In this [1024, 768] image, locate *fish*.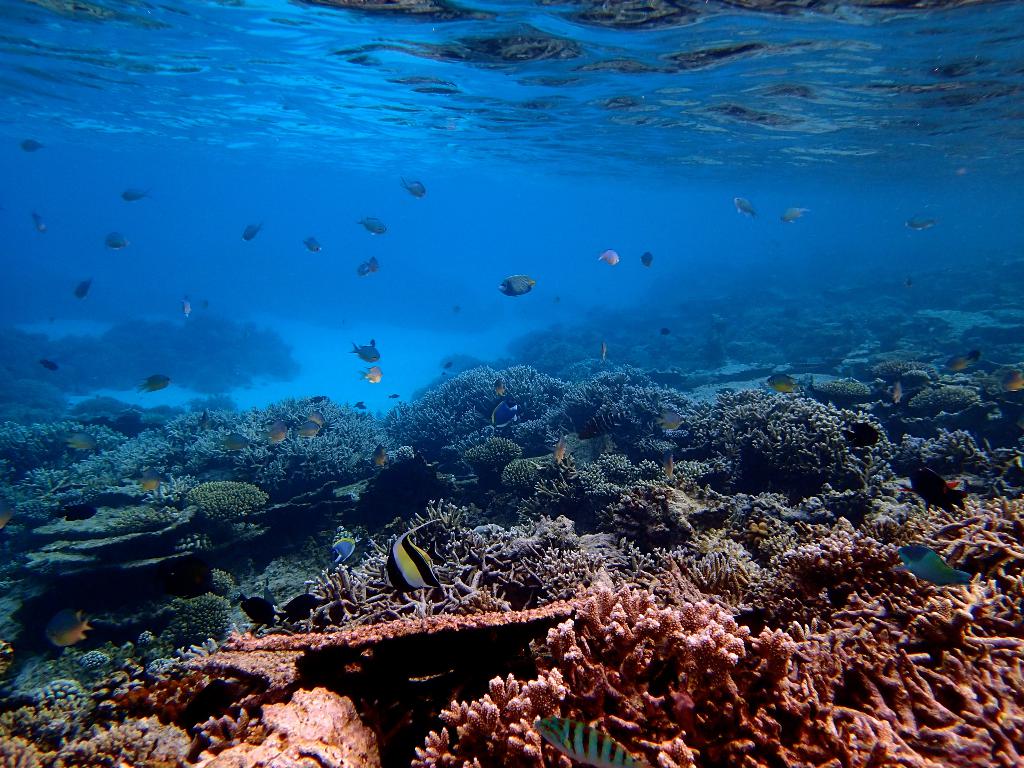
Bounding box: x1=364, y1=362, x2=383, y2=385.
